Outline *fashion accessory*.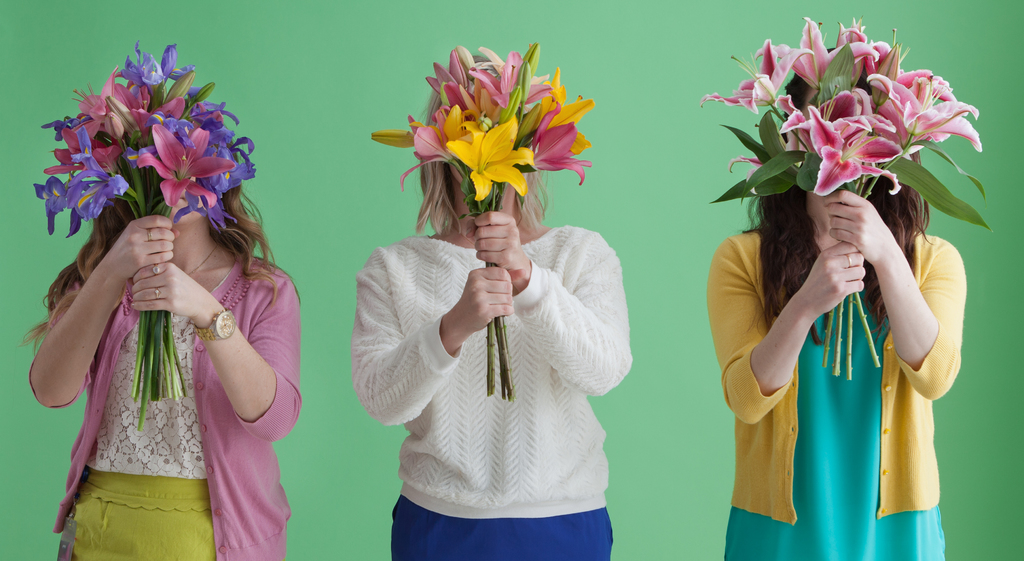
Outline: (x1=191, y1=305, x2=240, y2=345).
